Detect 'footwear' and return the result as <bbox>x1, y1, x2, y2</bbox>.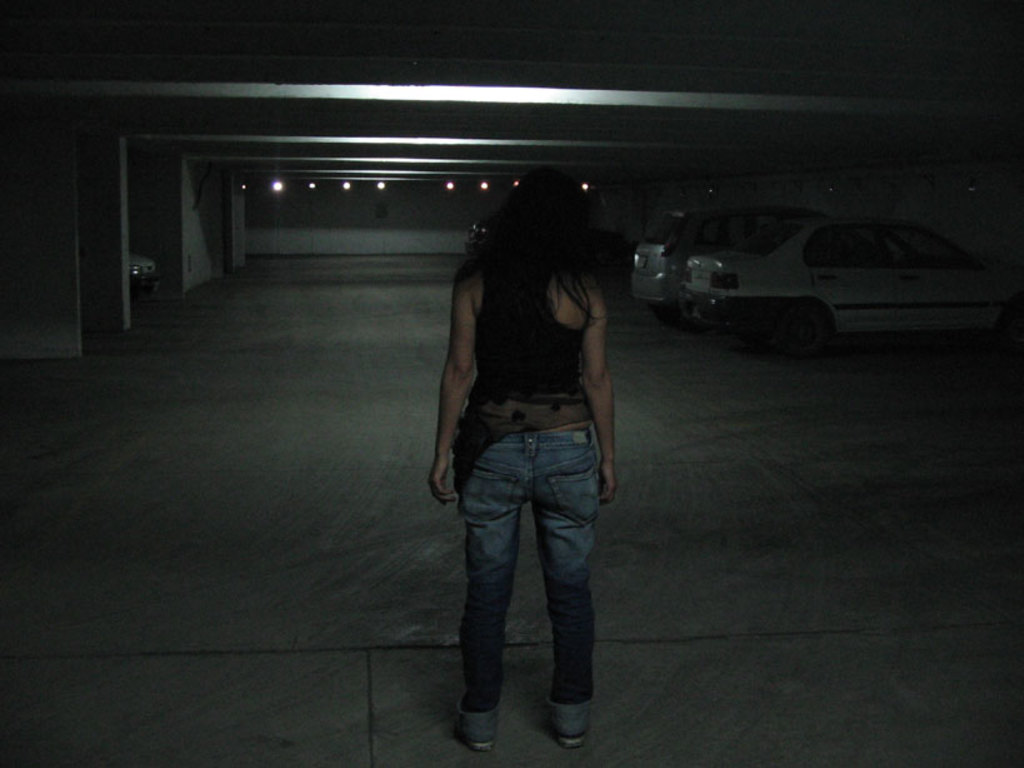
<bbox>459, 697, 504, 752</bbox>.
